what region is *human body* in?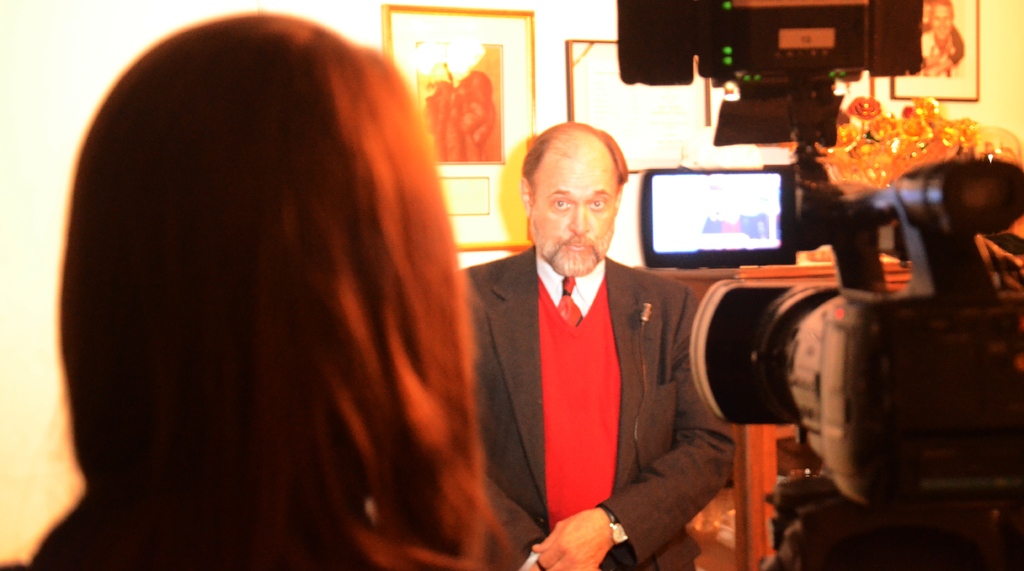
x1=74 y1=33 x2=516 y2=570.
